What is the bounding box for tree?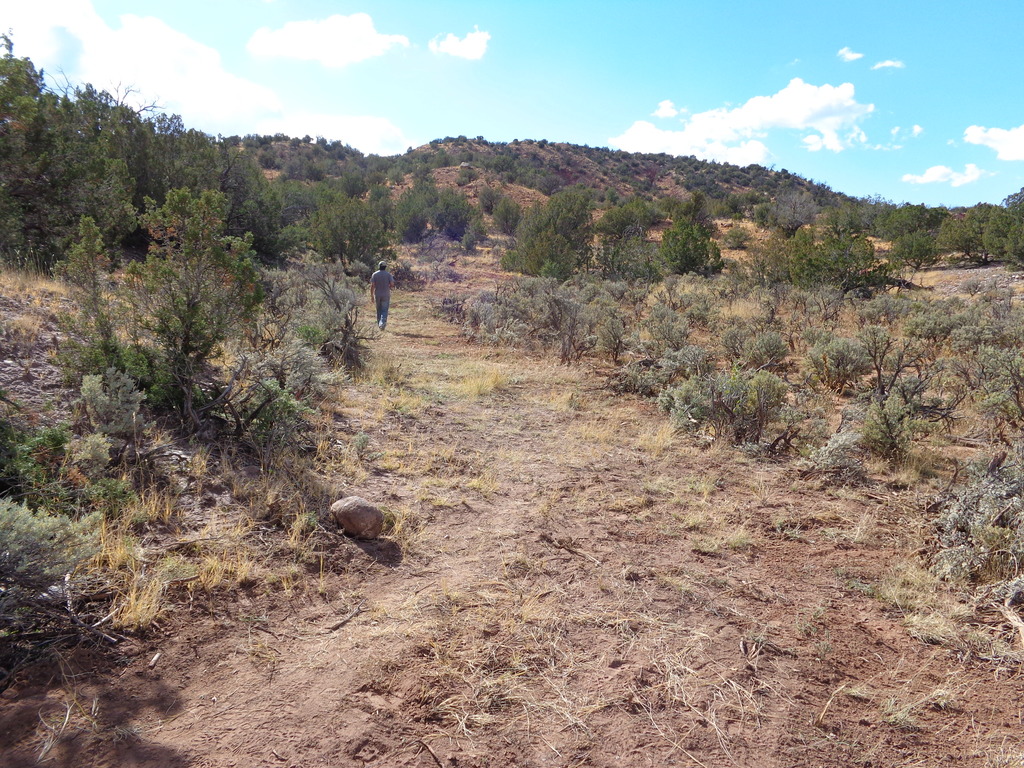
BBox(234, 152, 378, 270).
